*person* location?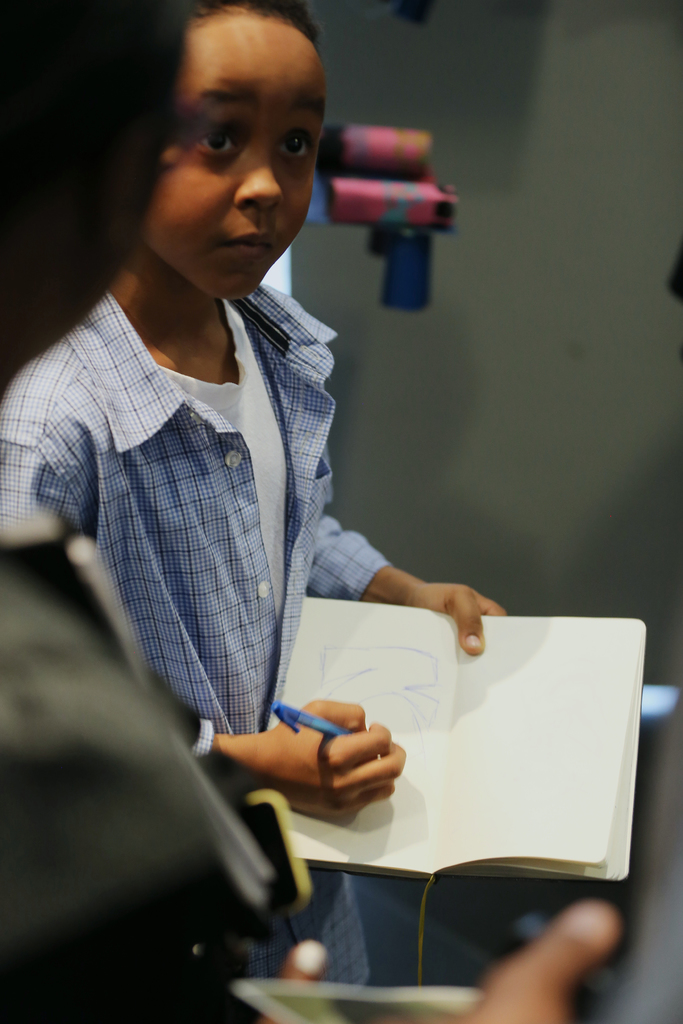
crop(0, 529, 620, 1023)
